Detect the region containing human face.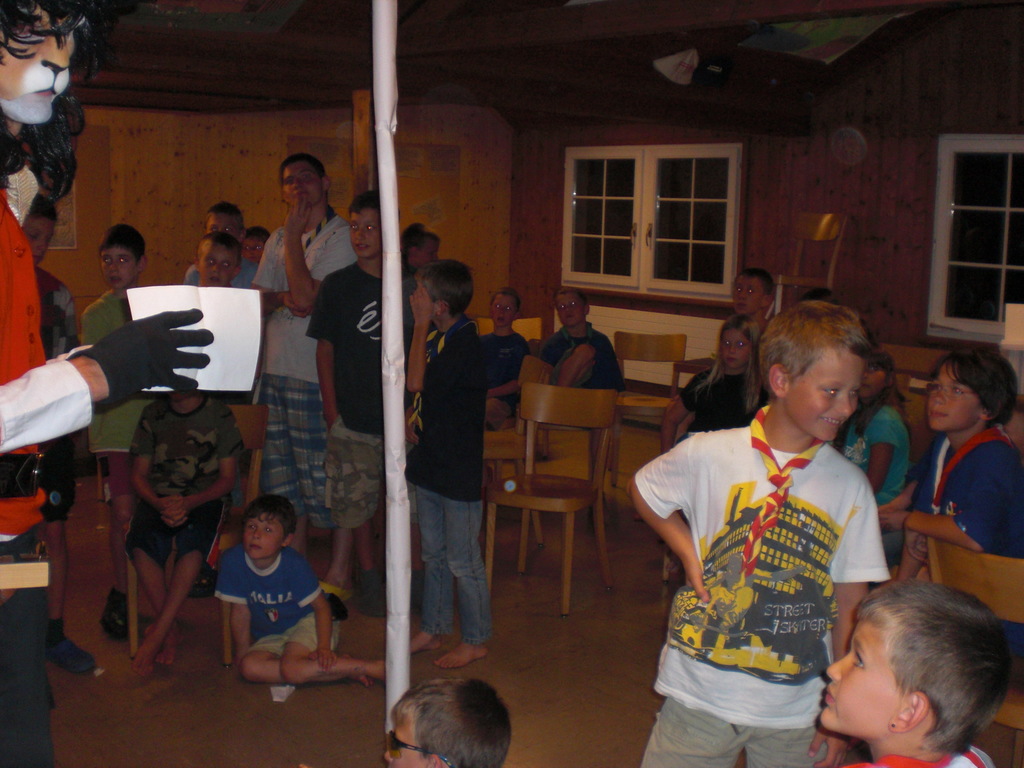
bbox=(716, 331, 746, 372).
